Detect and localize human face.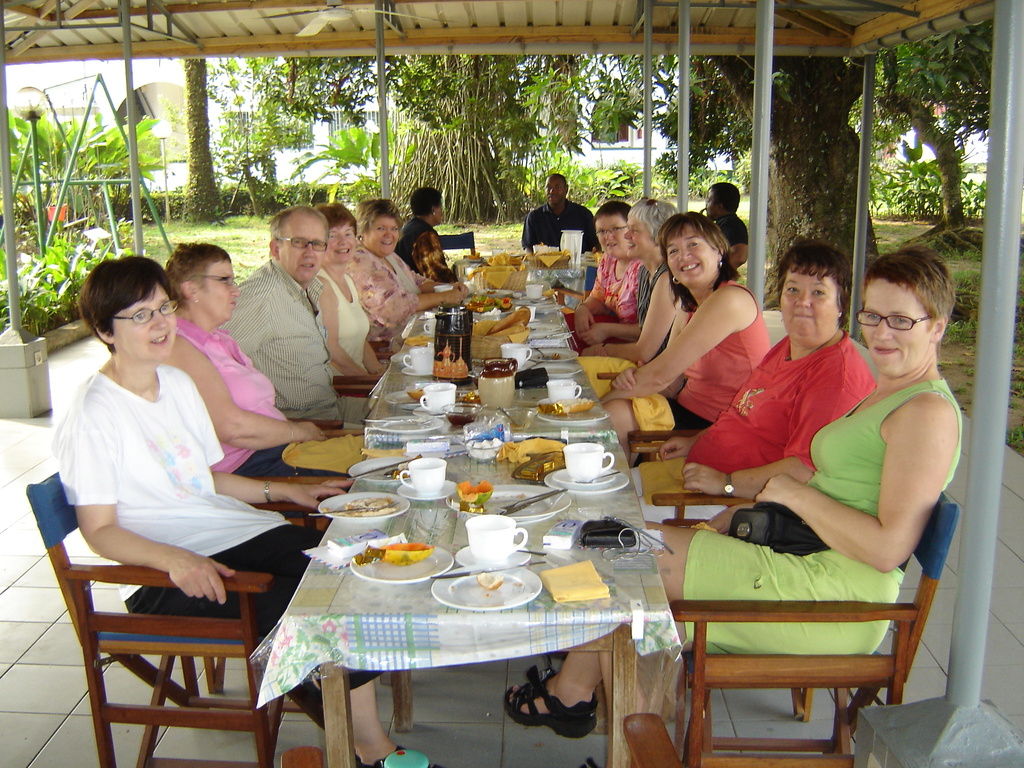
Localized at <region>595, 214, 620, 257</region>.
